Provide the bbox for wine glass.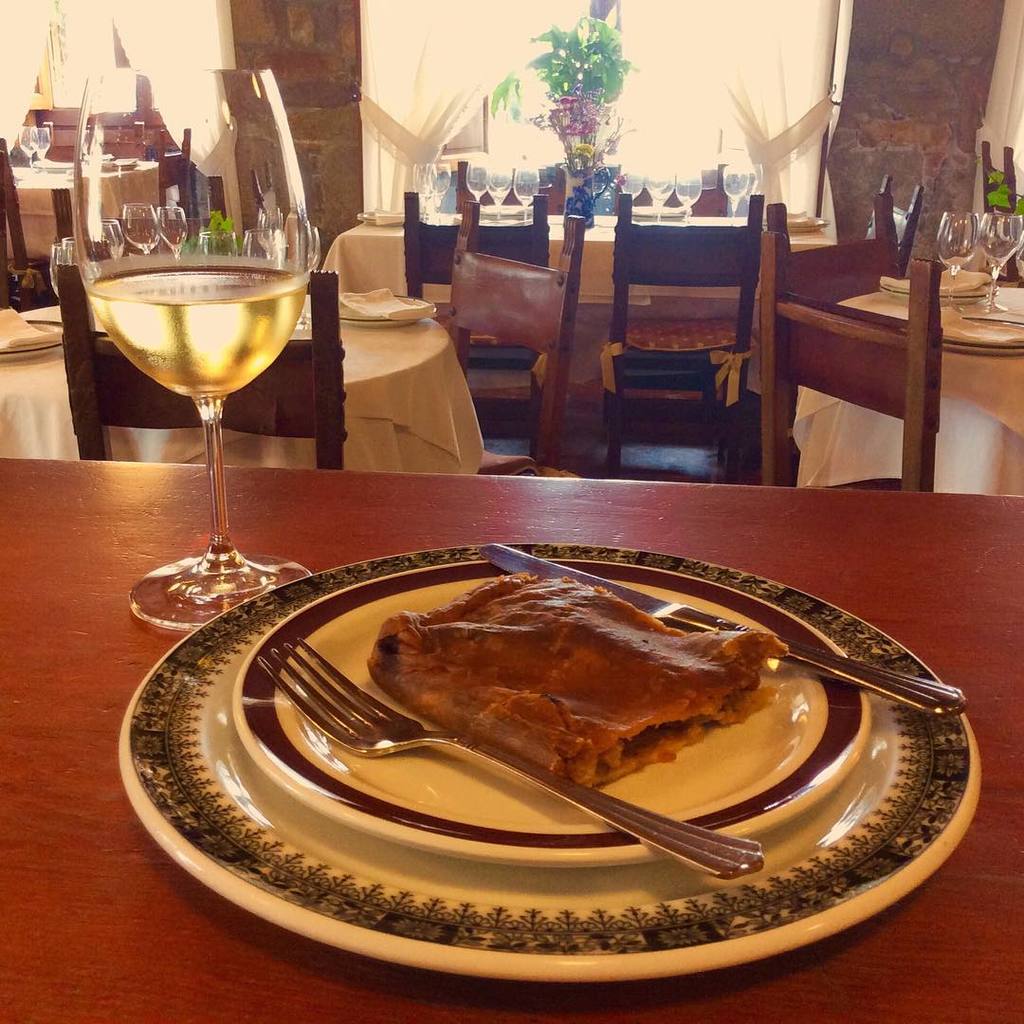
detection(97, 222, 123, 261).
